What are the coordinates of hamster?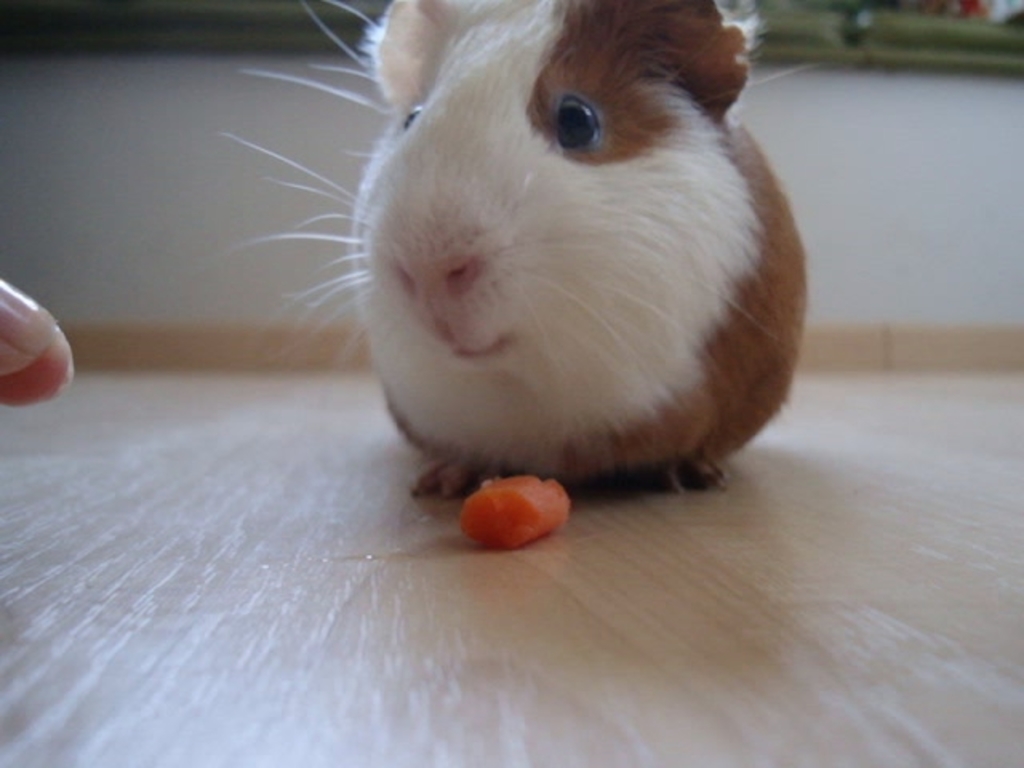
box=[216, 0, 811, 514].
